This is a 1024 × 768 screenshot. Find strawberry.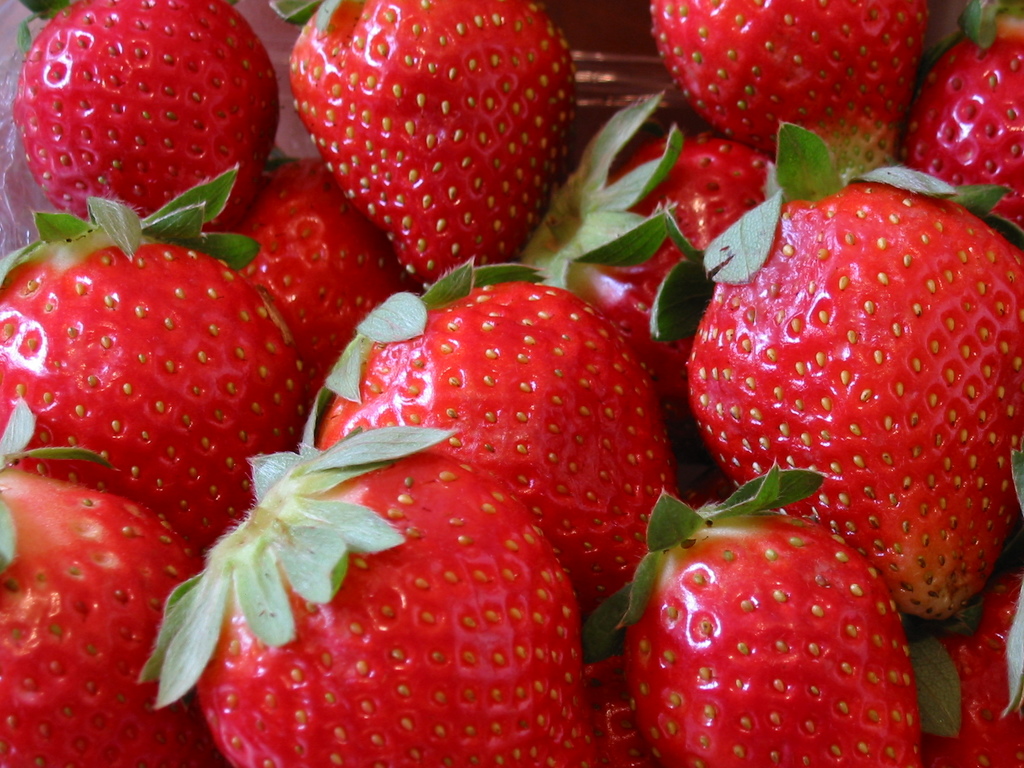
Bounding box: rect(0, 393, 223, 767).
